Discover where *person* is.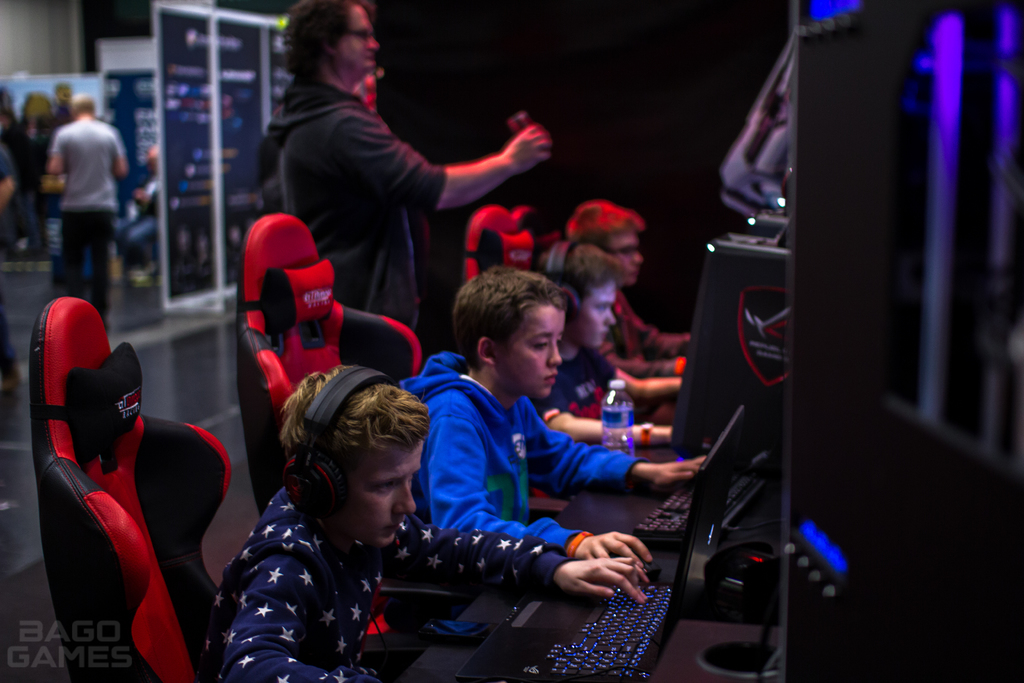
Discovered at 518,242,685,447.
